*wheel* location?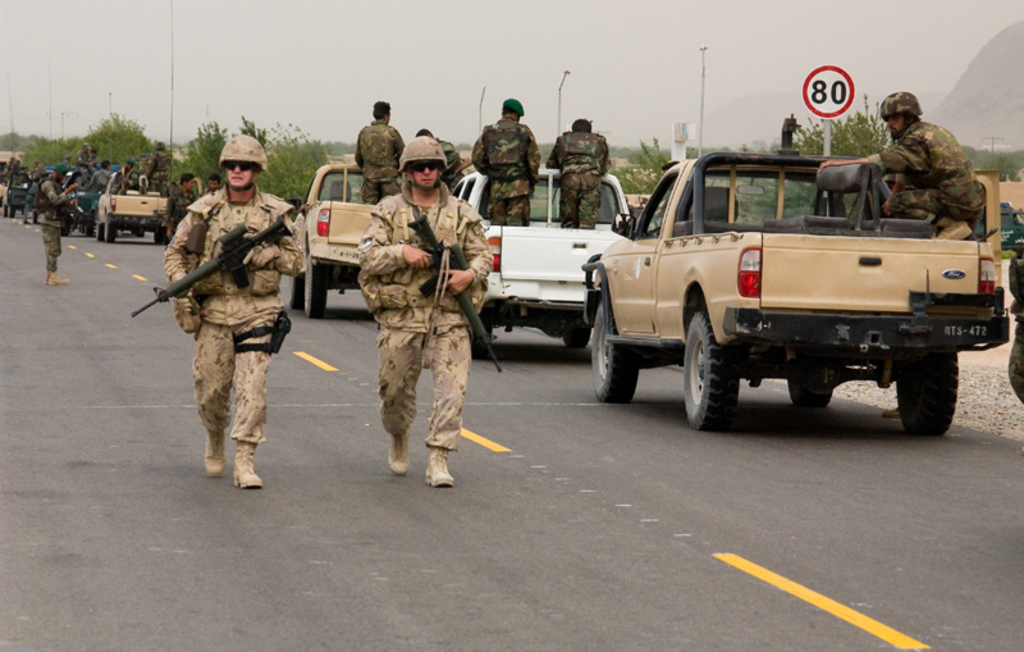
(left=60, top=211, right=68, bottom=241)
